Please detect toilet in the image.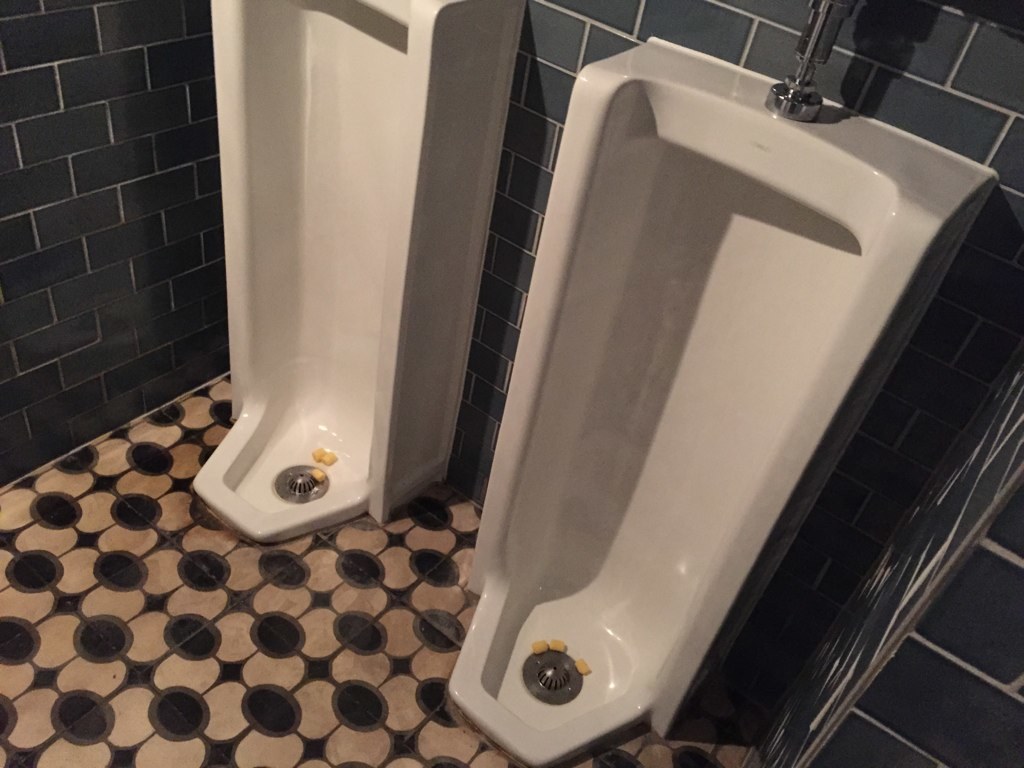
192/0/523/548.
